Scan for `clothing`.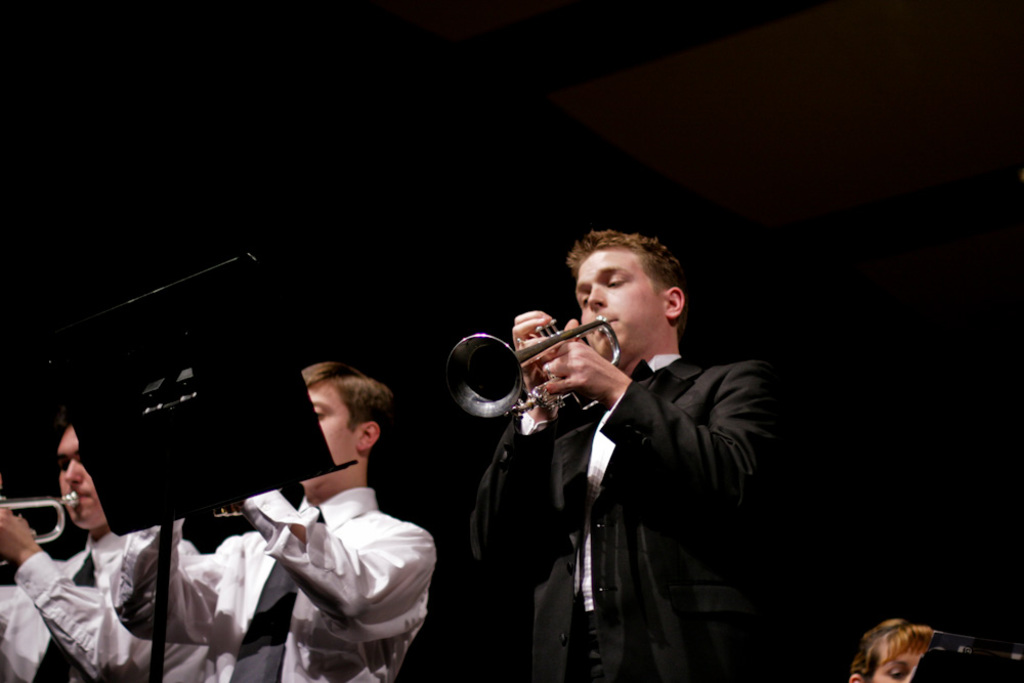
Scan result: (left=0, top=499, right=187, bottom=682).
